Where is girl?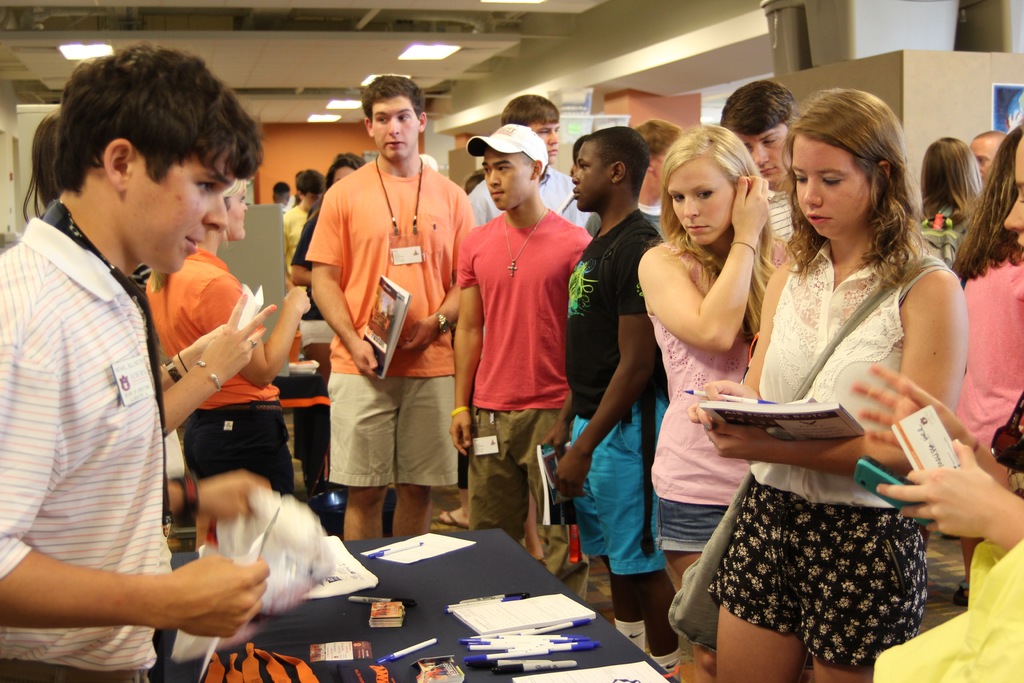
x1=909 y1=120 x2=1000 y2=270.
